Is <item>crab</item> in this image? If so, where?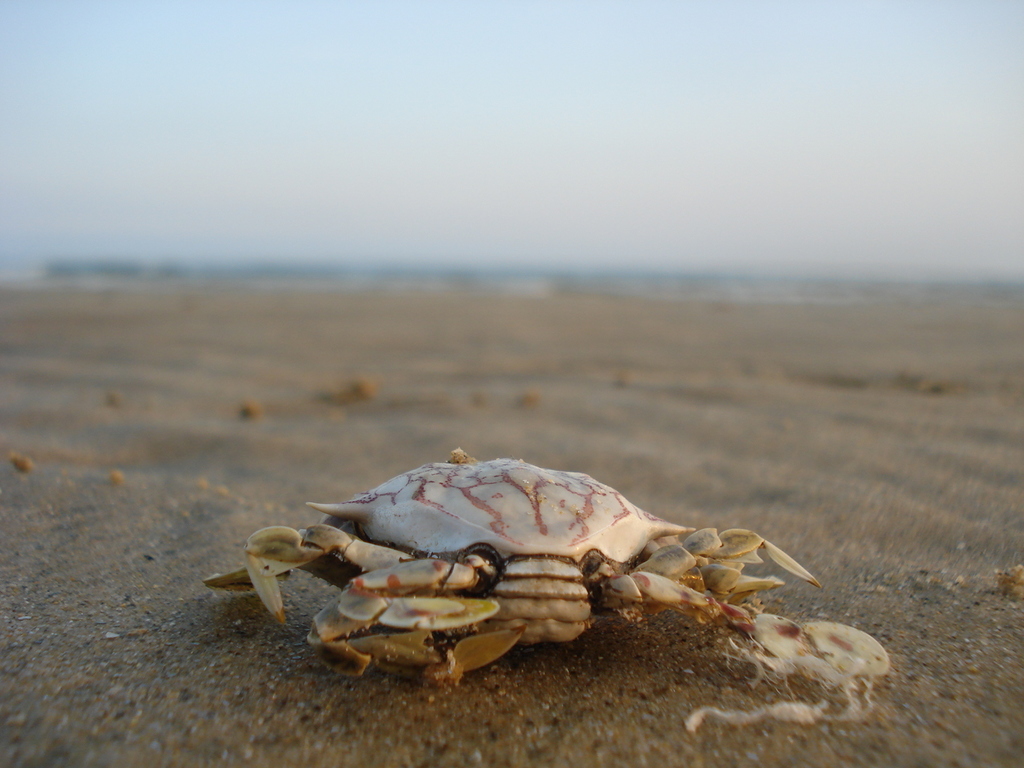
Yes, at rect(205, 450, 833, 694).
